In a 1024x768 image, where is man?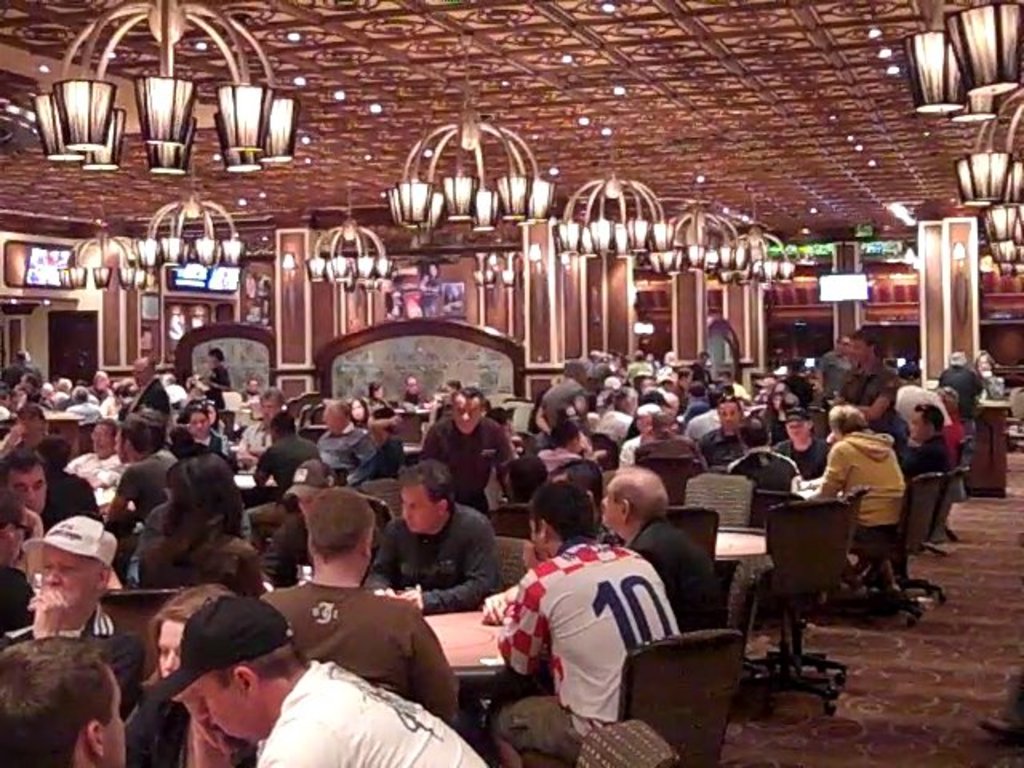
region(368, 469, 506, 627).
